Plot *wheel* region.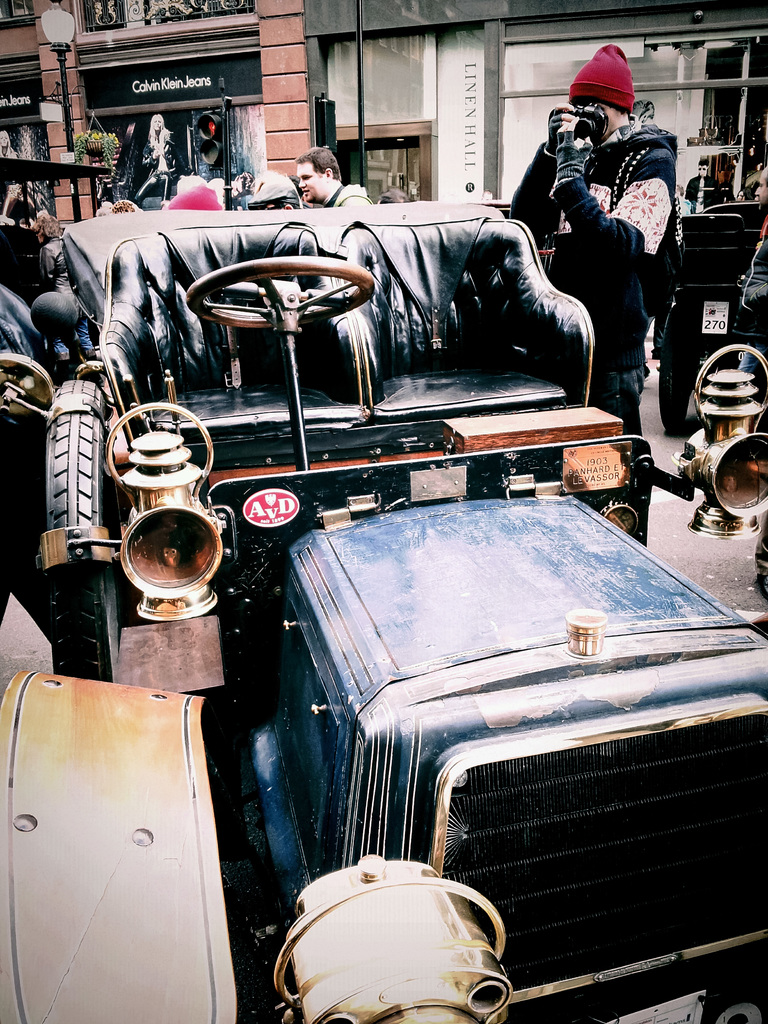
Plotted at (left=188, top=256, right=372, bottom=331).
